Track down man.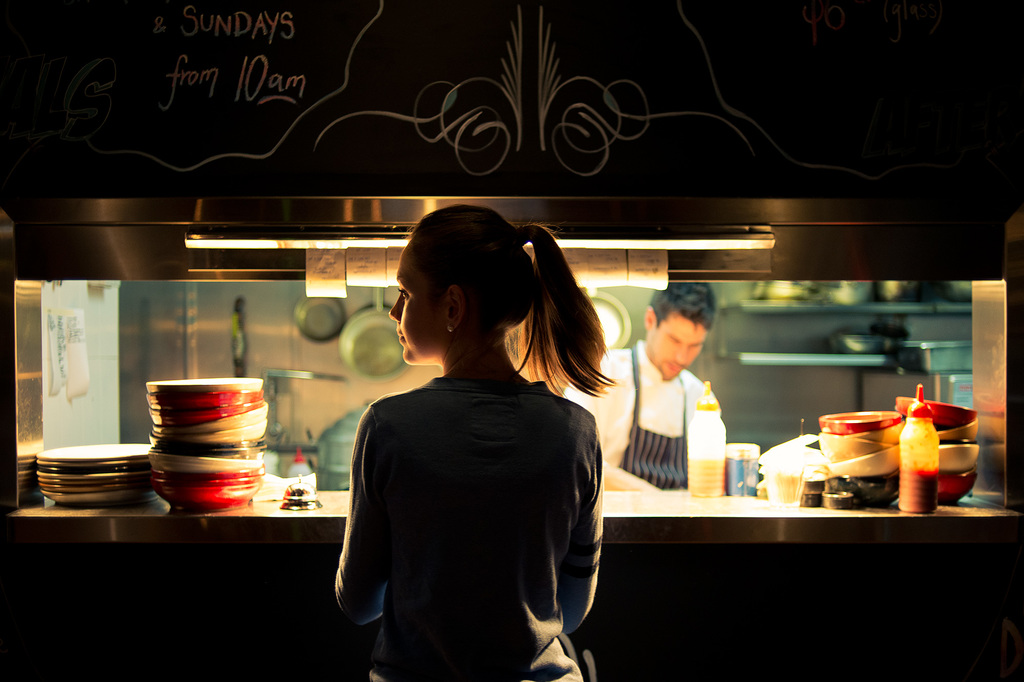
Tracked to 563, 278, 728, 489.
